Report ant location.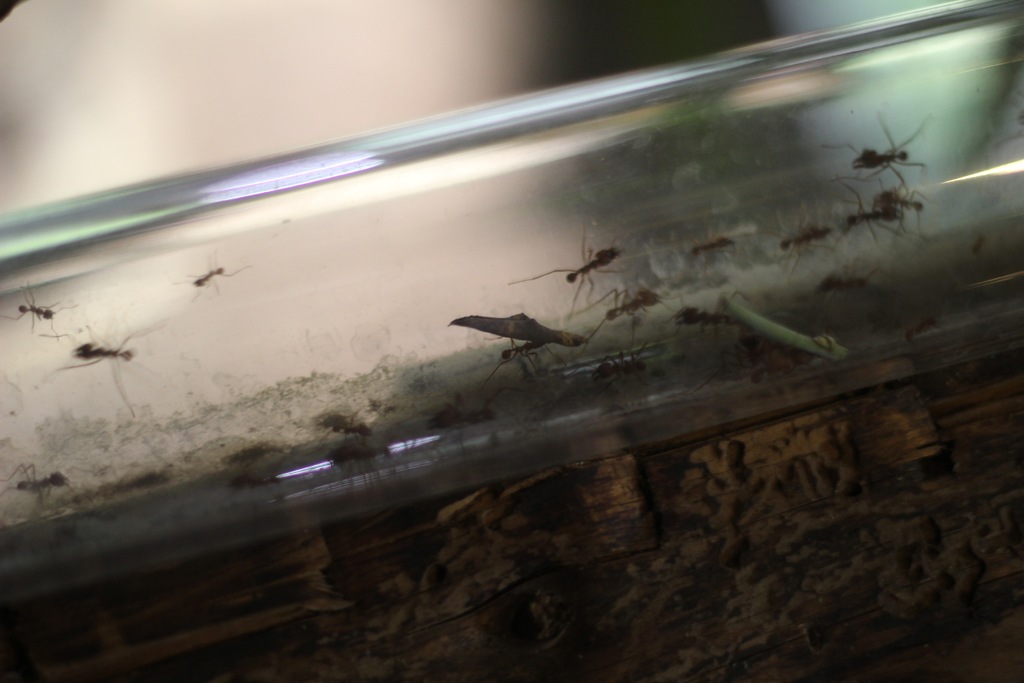
Report: bbox=(582, 342, 657, 393).
